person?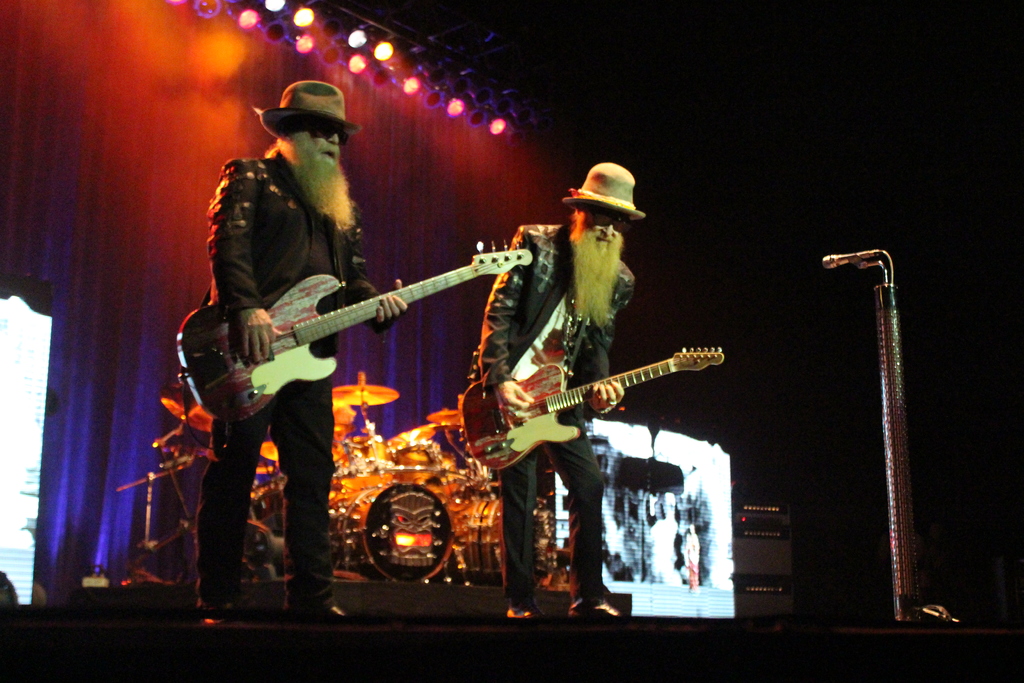
477, 163, 648, 620
